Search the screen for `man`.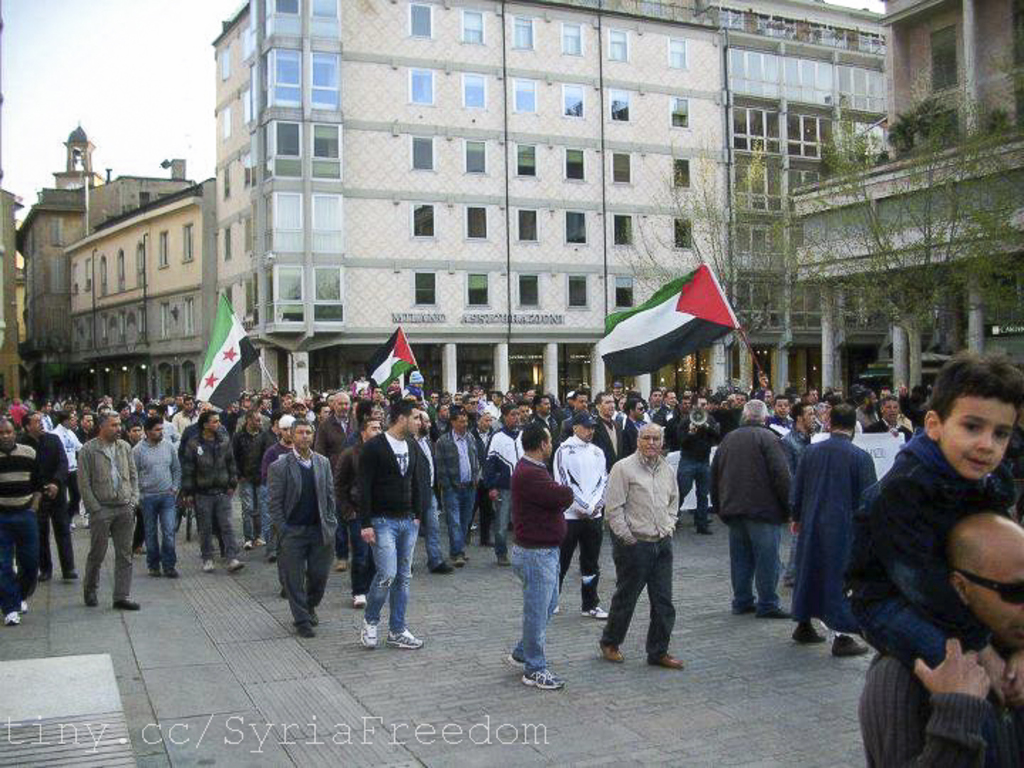
Found at Rect(606, 424, 700, 678).
